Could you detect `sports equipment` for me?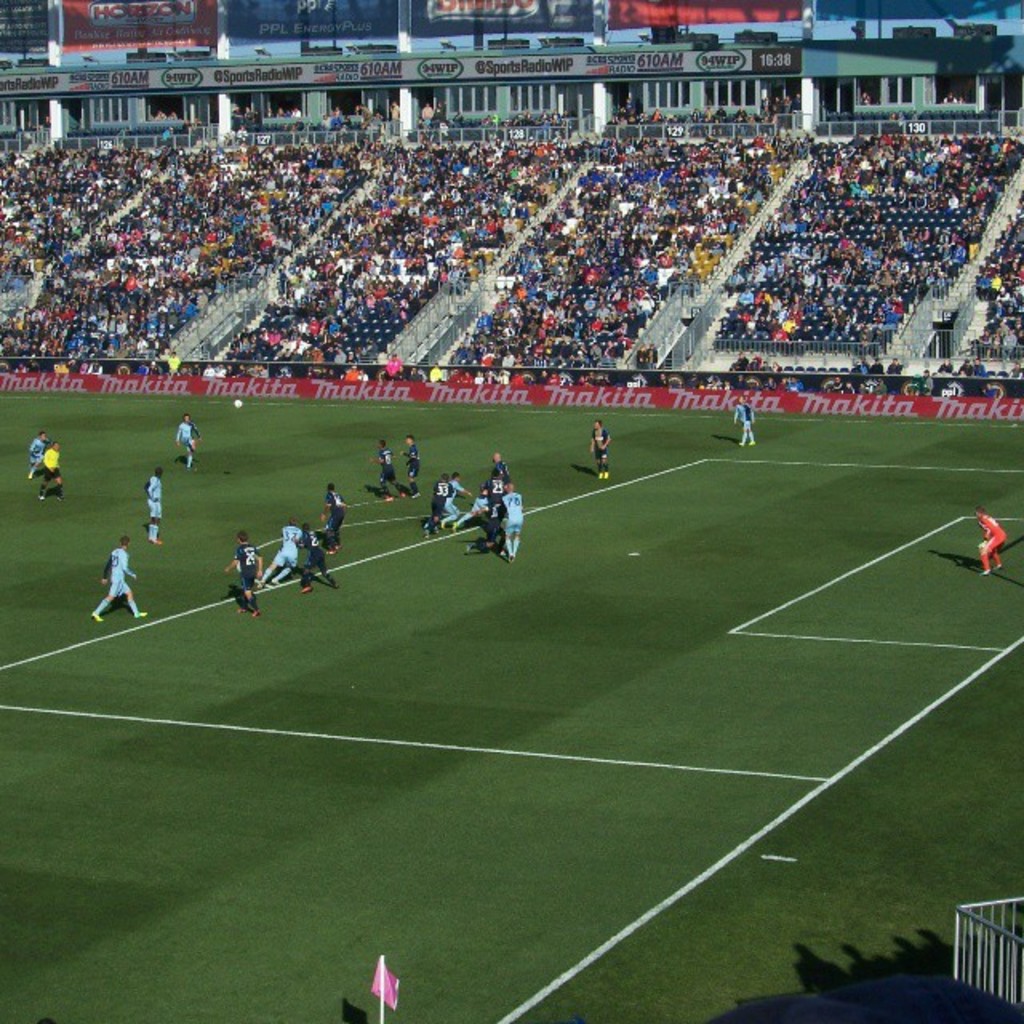
Detection result: Rect(230, 397, 242, 406).
